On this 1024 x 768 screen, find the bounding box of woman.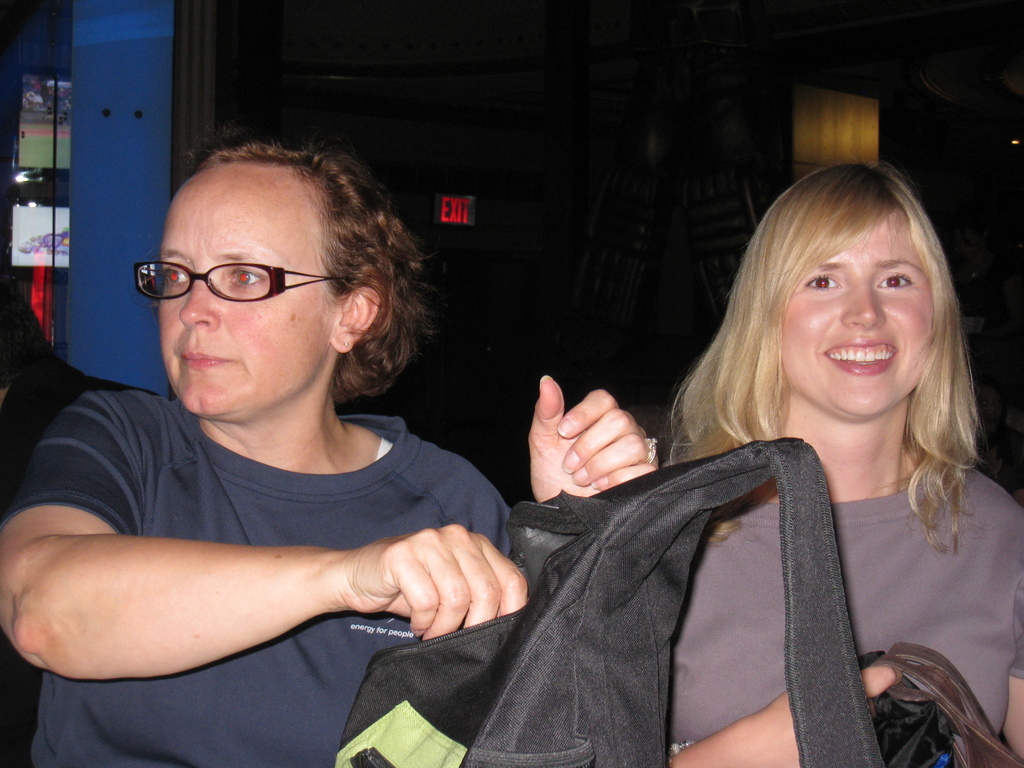
Bounding box: crop(652, 154, 1023, 767).
